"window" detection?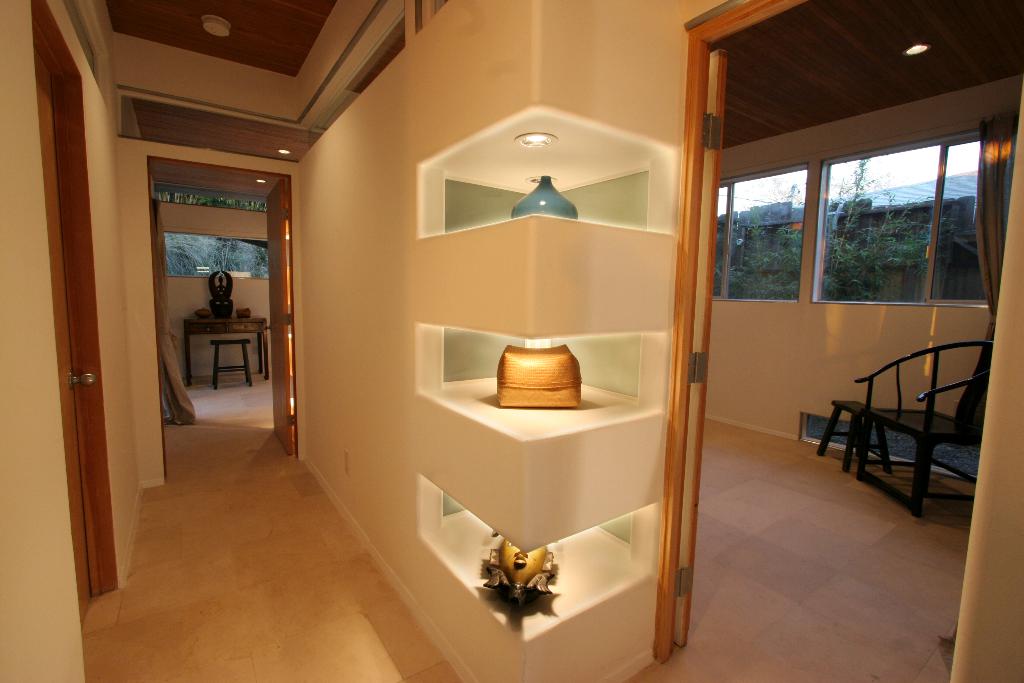
detection(714, 163, 808, 306)
